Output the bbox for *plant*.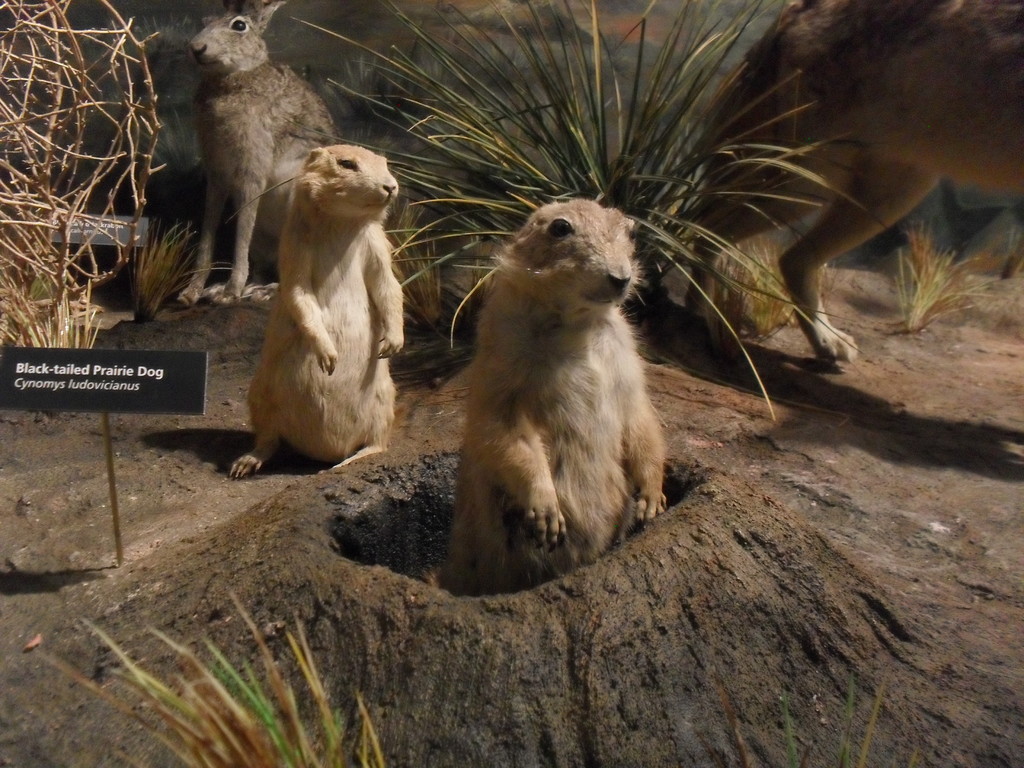
<region>456, 27, 573, 90</region>.
